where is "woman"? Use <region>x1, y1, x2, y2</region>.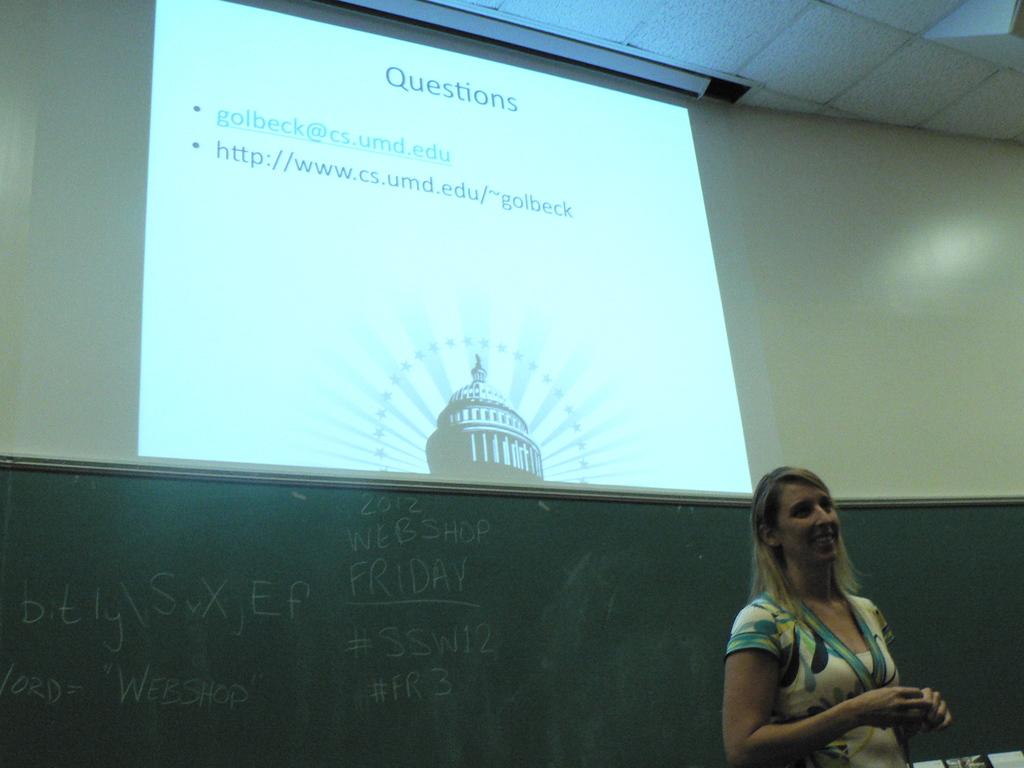
<region>719, 473, 952, 767</region>.
